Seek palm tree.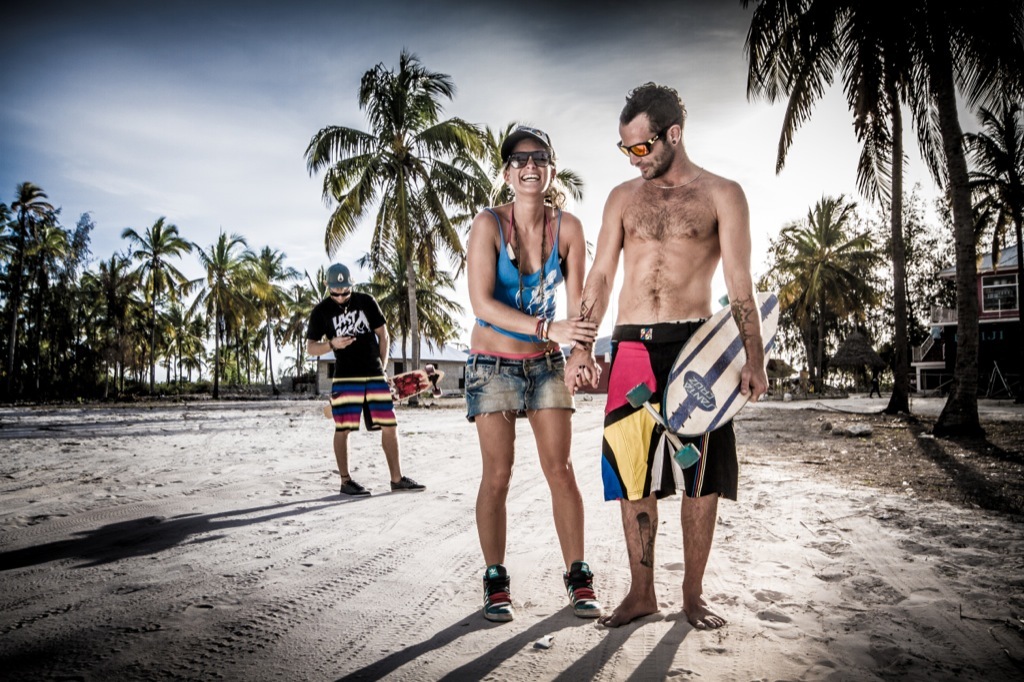
[x1=0, y1=185, x2=58, y2=329].
